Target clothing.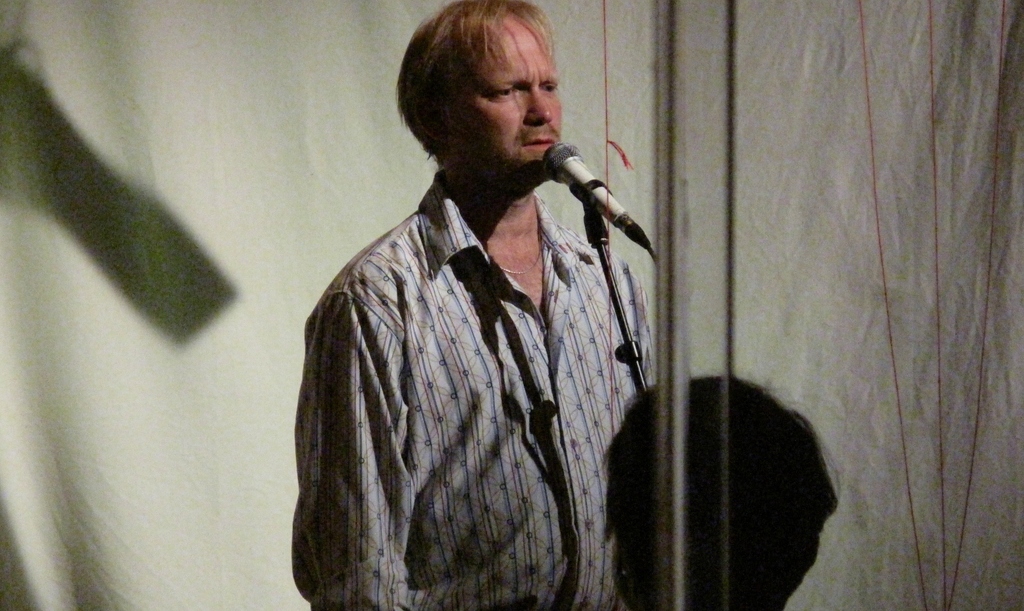
Target region: box(292, 101, 676, 610).
